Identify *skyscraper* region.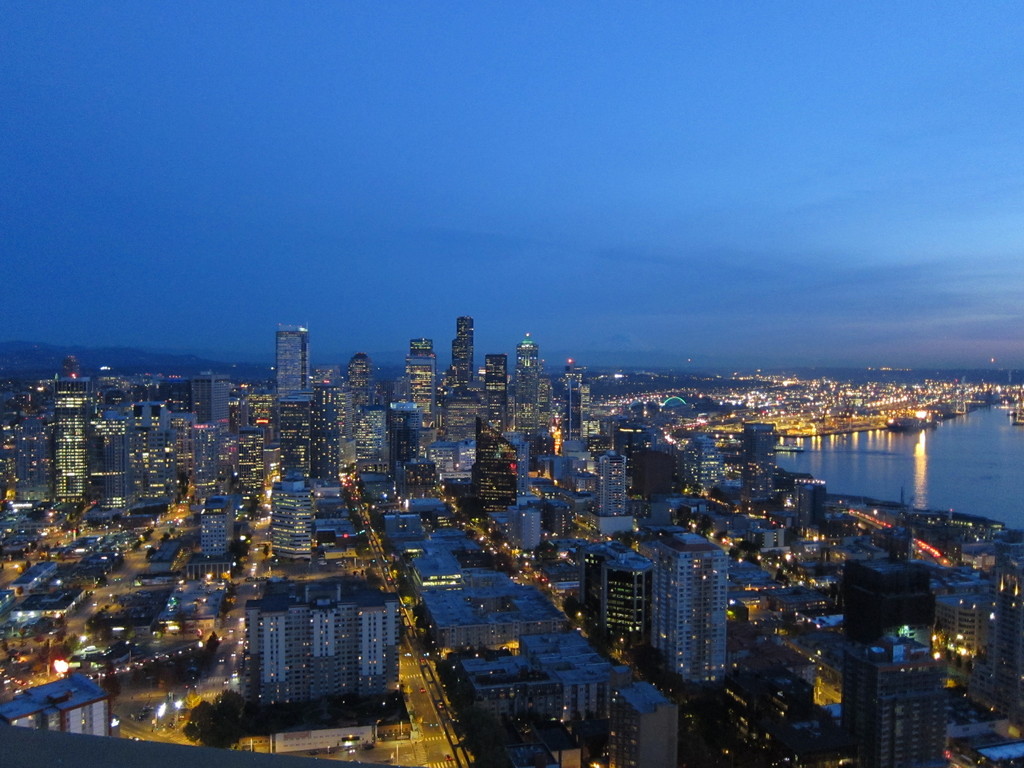
Region: x1=351 y1=409 x2=400 y2=487.
